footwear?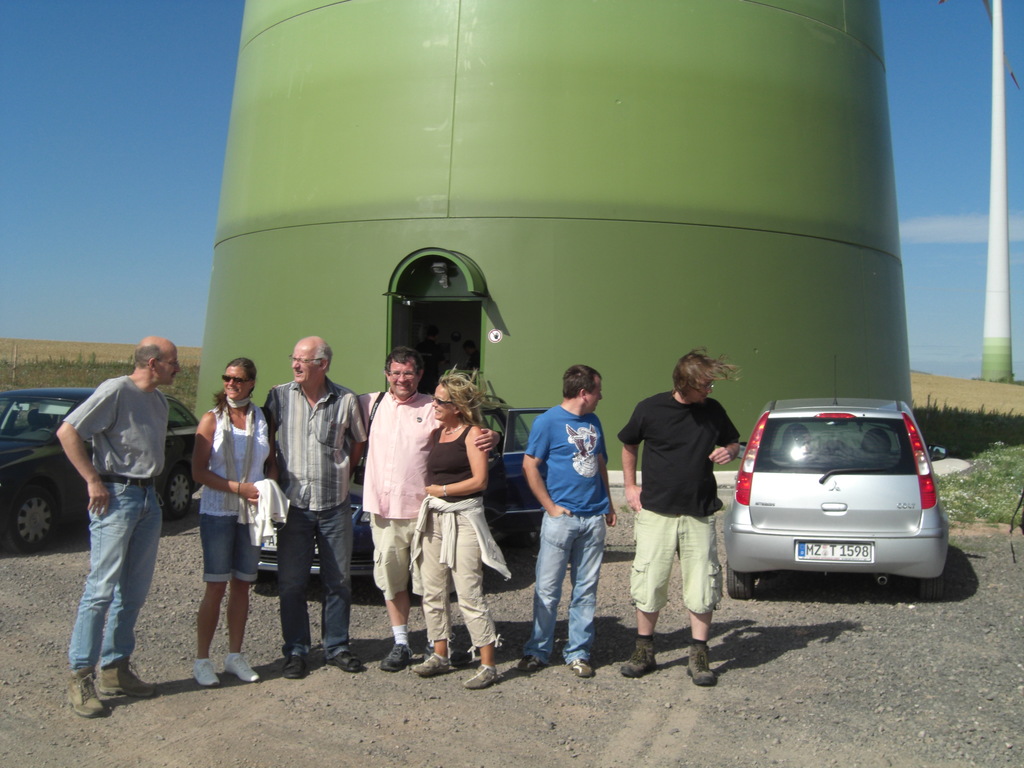
(622,636,663,675)
